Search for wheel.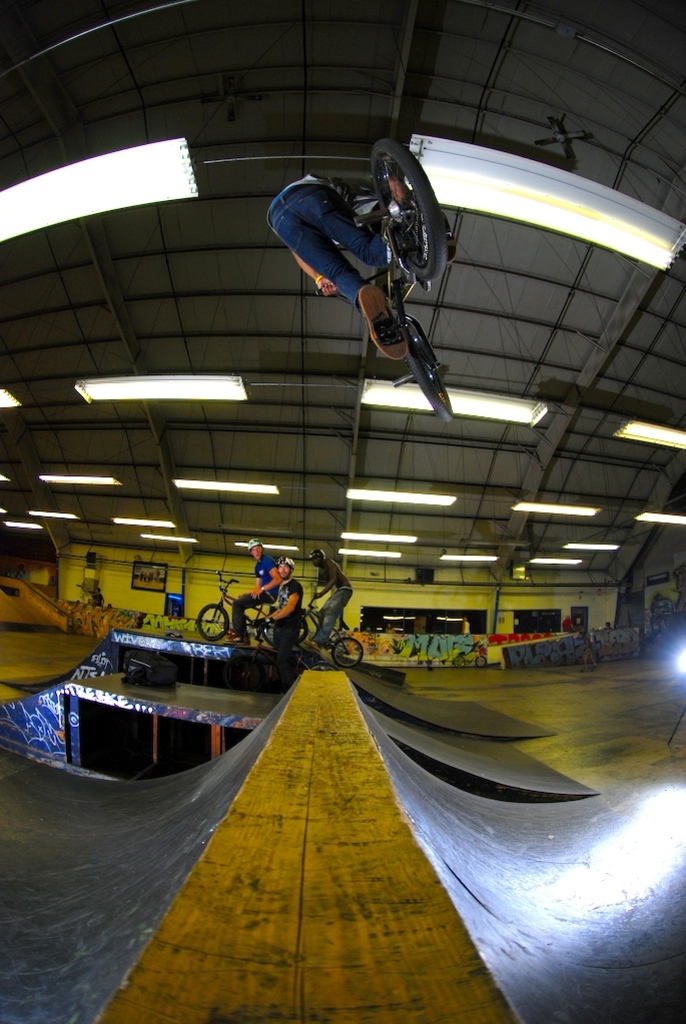
Found at l=379, t=150, r=443, b=271.
